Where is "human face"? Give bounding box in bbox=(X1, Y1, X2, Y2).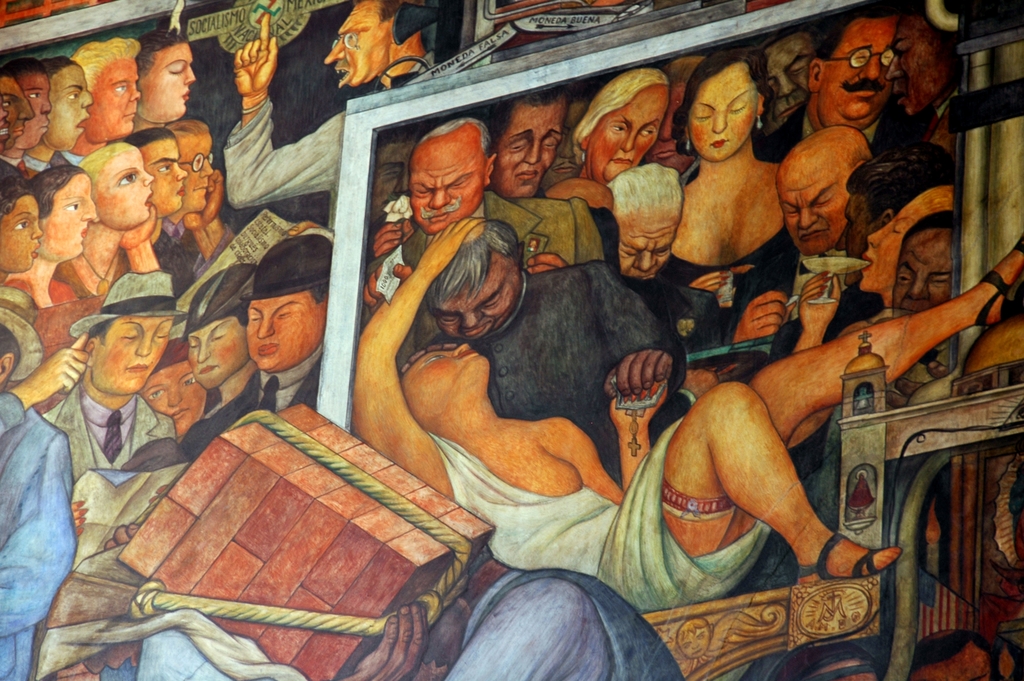
bbox=(82, 55, 142, 137).
